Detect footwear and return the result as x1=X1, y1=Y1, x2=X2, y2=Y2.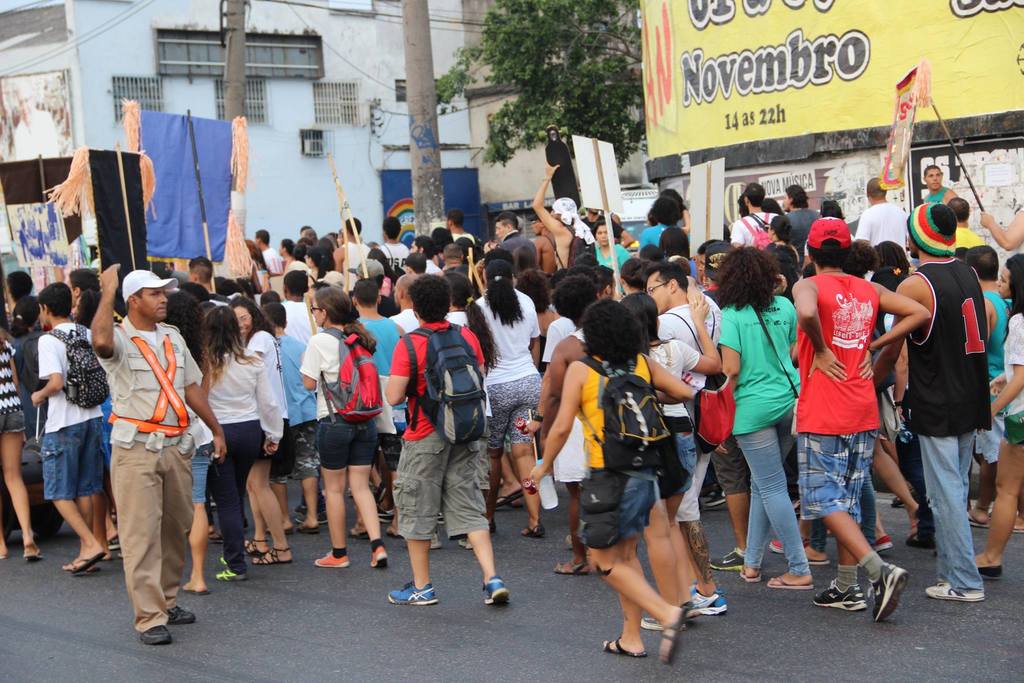
x1=344, y1=524, x2=364, y2=537.
